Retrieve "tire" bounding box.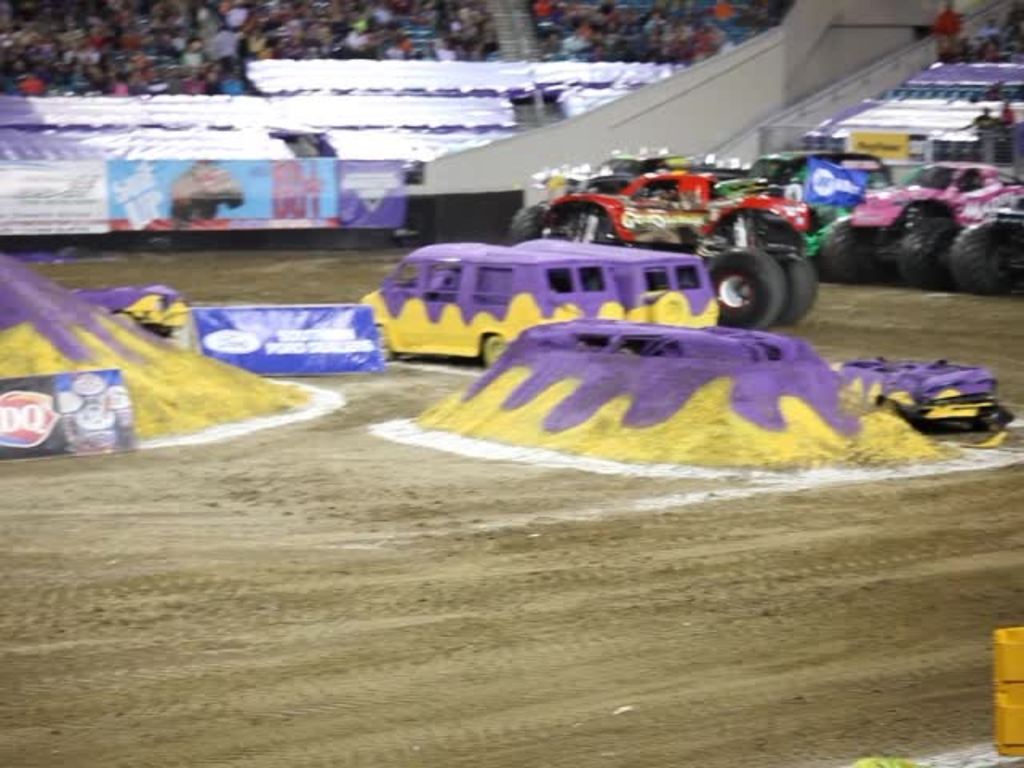
Bounding box: locate(958, 227, 1022, 296).
